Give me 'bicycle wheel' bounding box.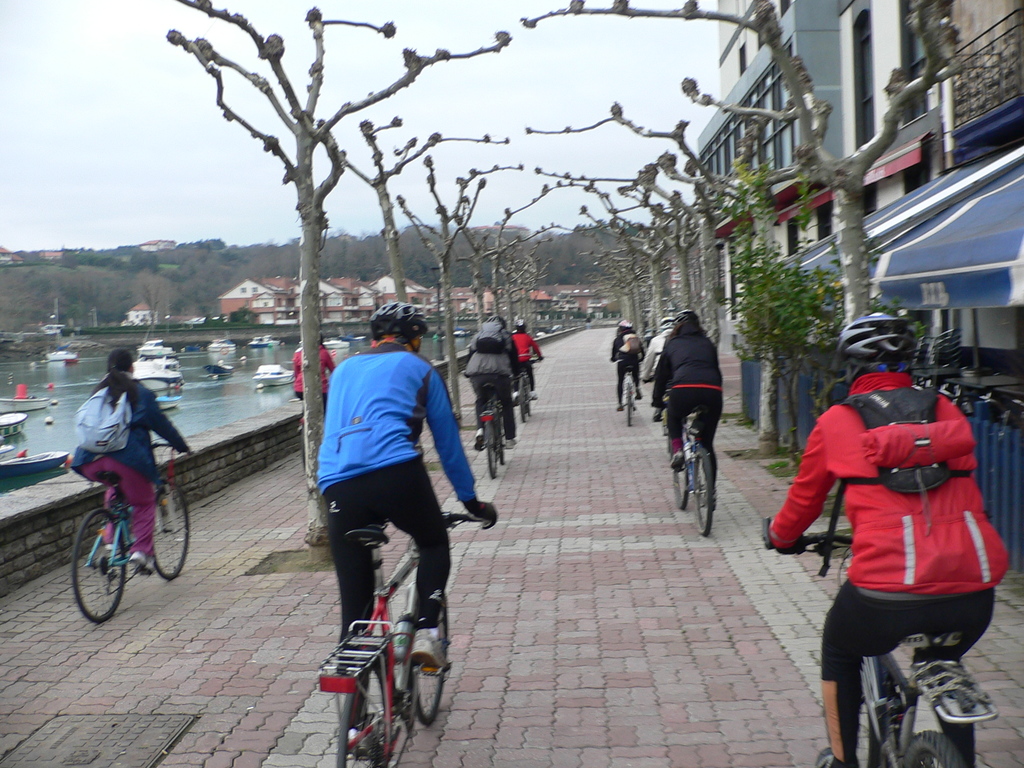
detection(898, 727, 966, 767).
